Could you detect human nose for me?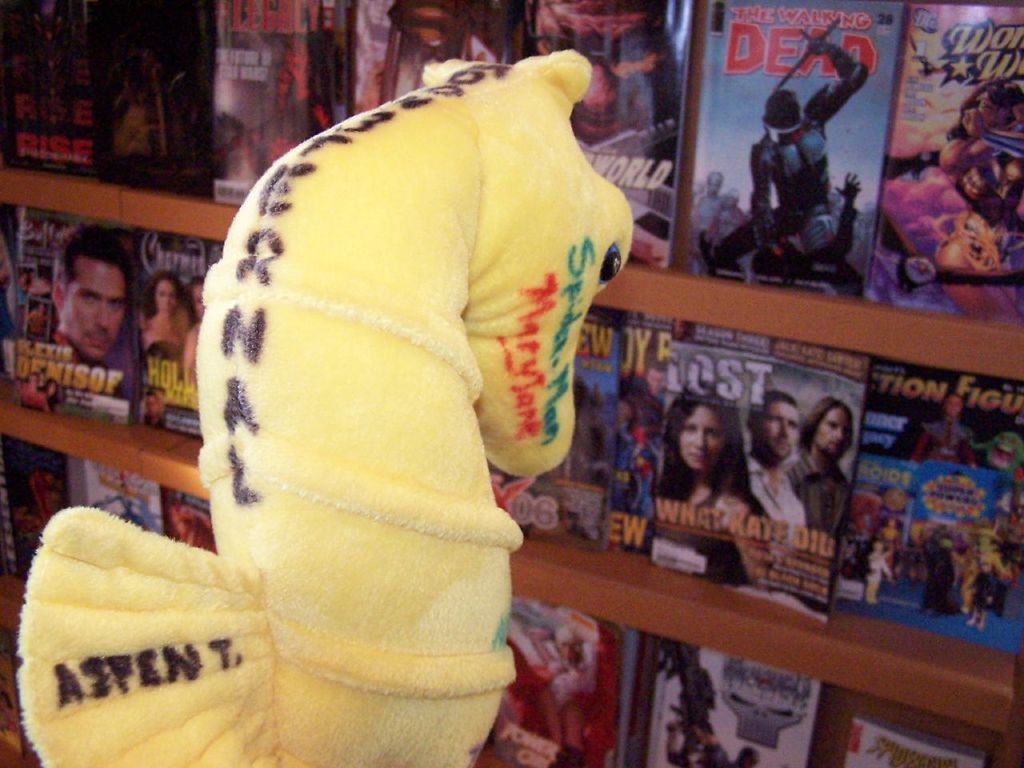
Detection result: (97,301,108,327).
